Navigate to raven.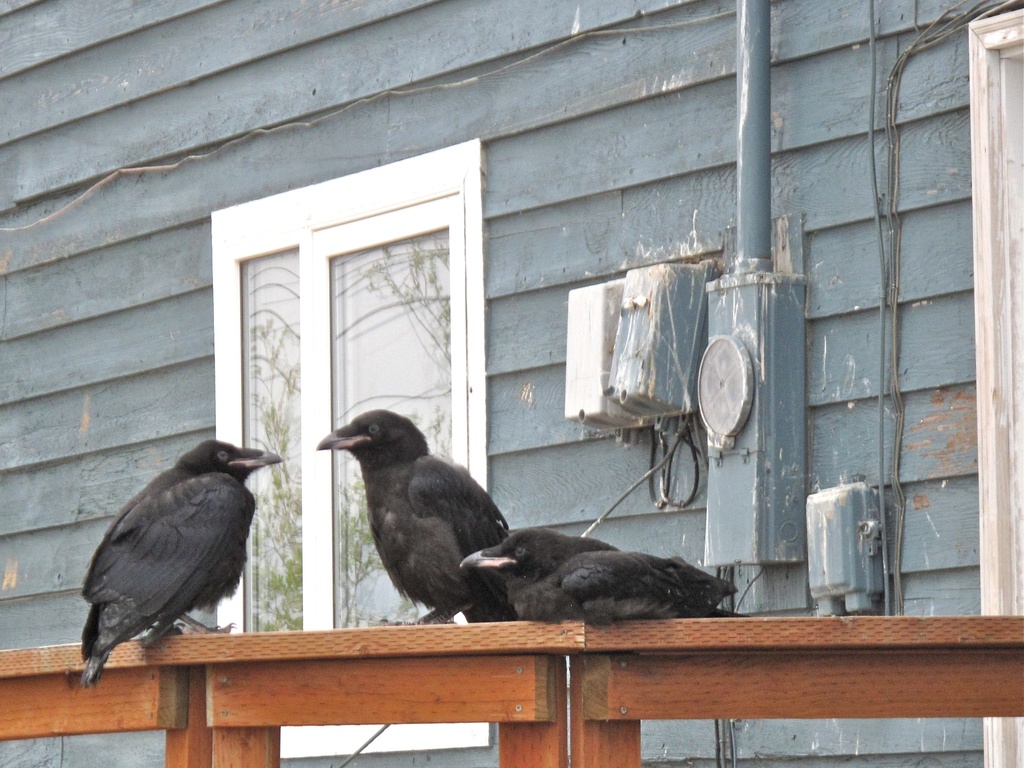
Navigation target: left=444, top=521, right=746, bottom=630.
